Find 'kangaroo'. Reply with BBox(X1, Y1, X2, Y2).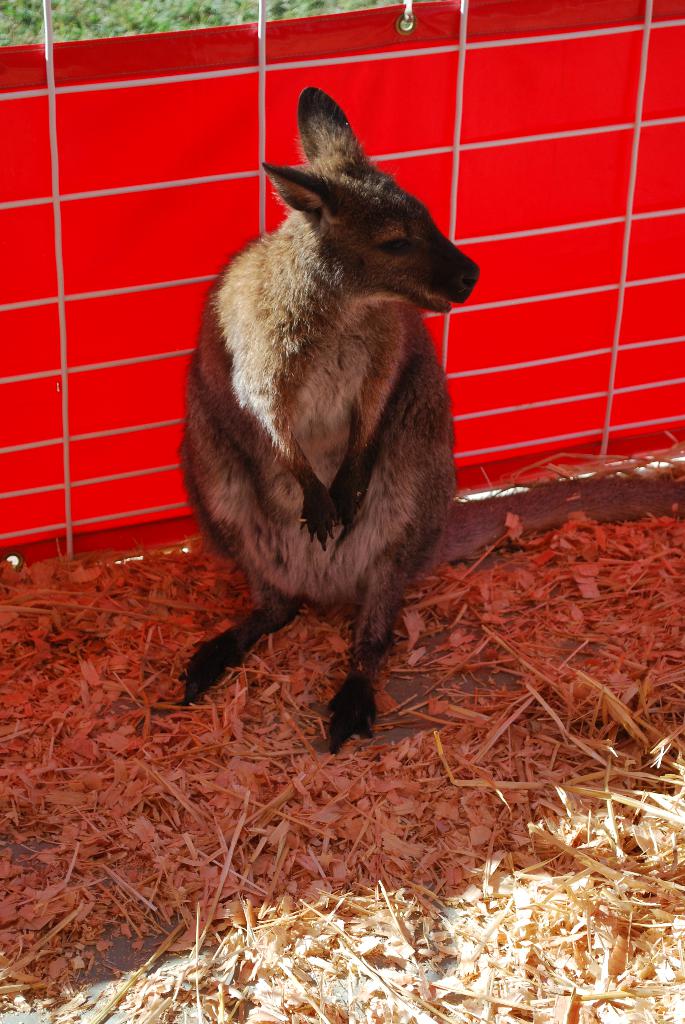
BBox(169, 92, 484, 753).
